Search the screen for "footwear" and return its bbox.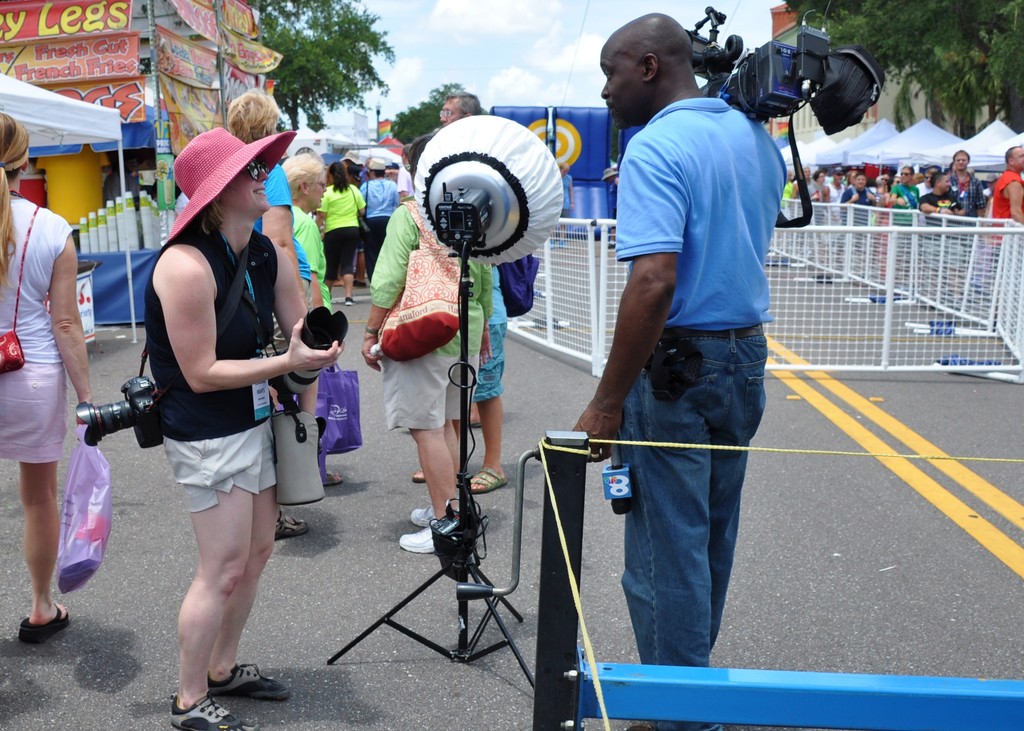
Found: (left=412, top=470, right=427, bottom=480).
